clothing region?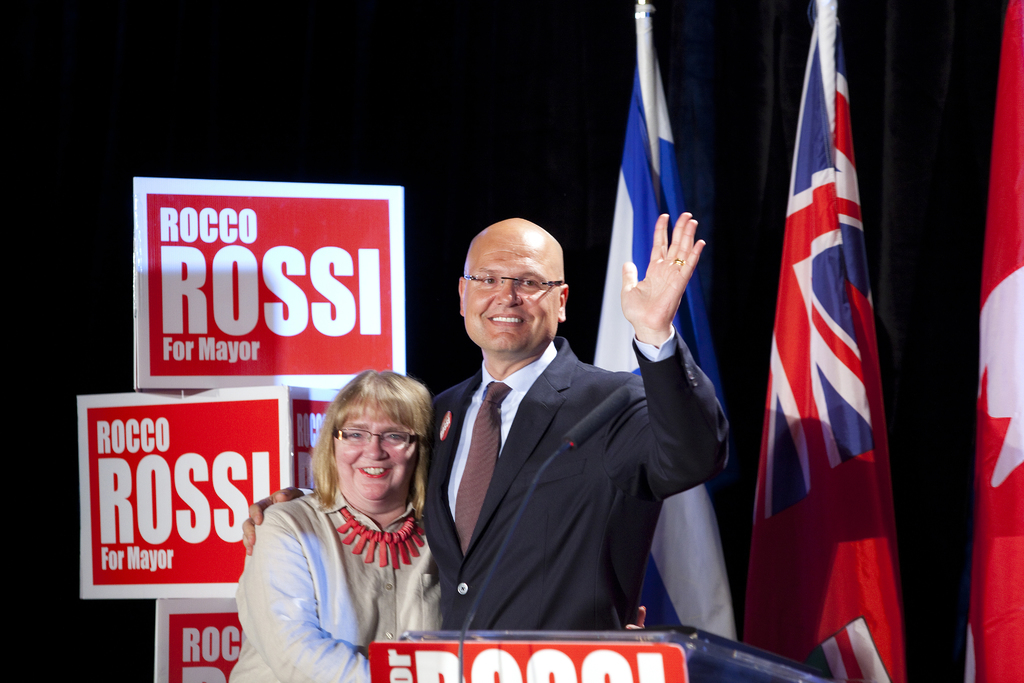
(240, 454, 459, 662)
